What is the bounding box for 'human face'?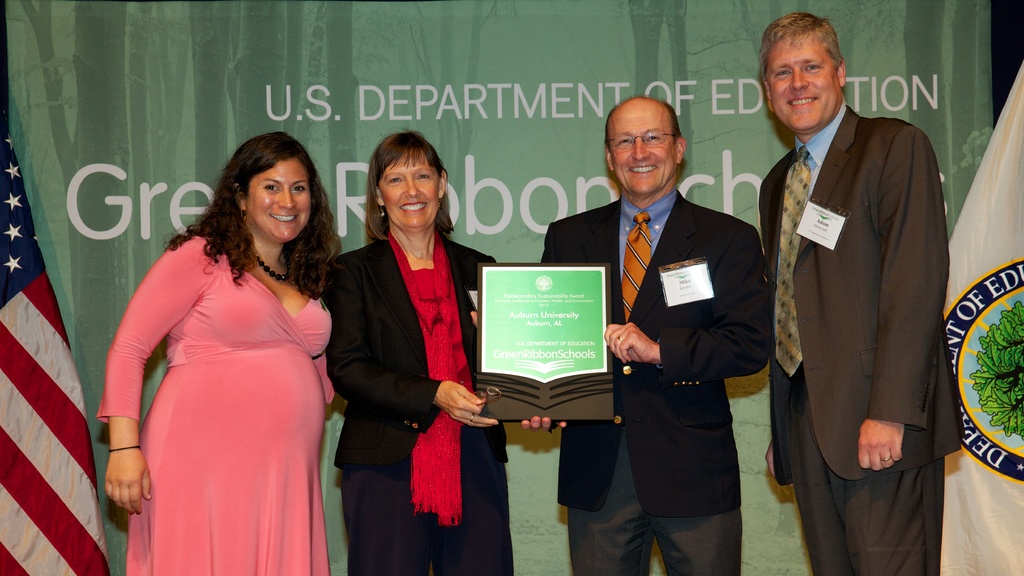
locate(615, 111, 675, 196).
